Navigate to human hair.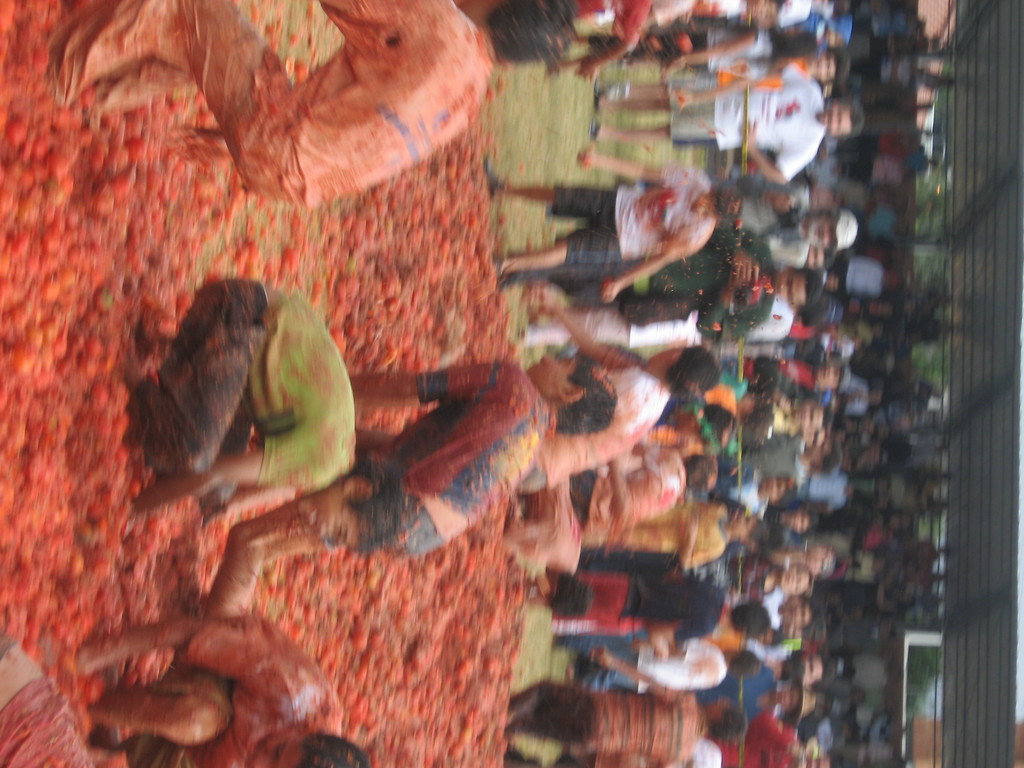
Navigation target: (552, 356, 618, 437).
